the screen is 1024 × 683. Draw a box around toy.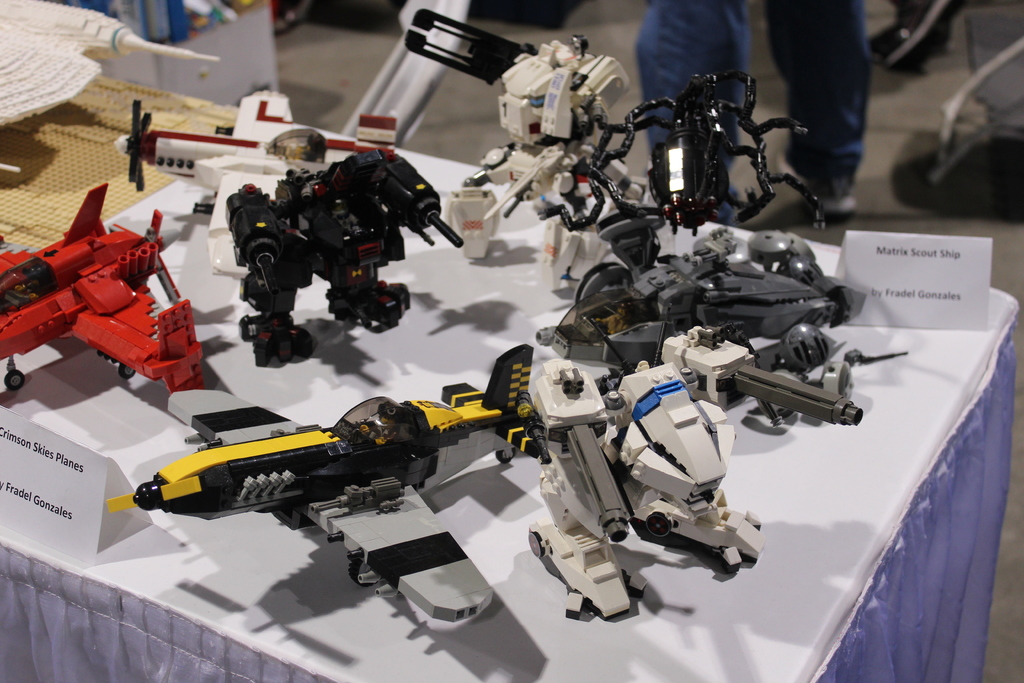
x1=483, y1=366, x2=685, y2=629.
